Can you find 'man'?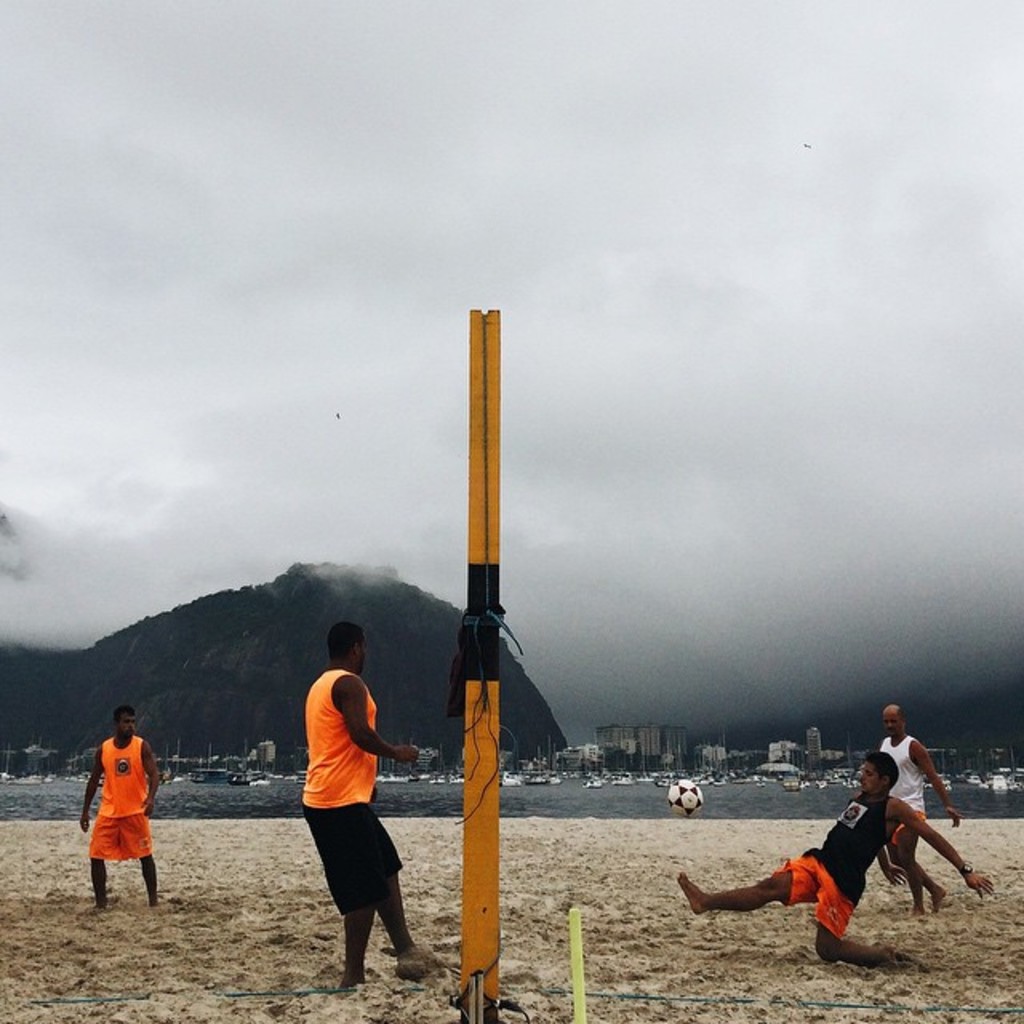
Yes, bounding box: (877,706,965,914).
